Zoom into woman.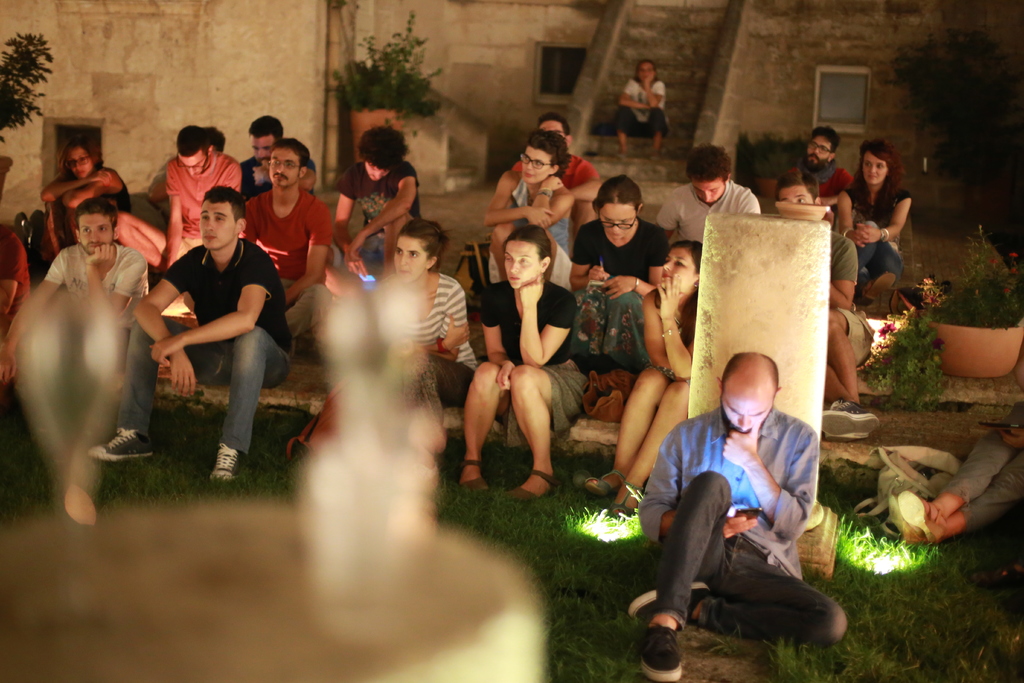
Zoom target: (left=614, top=59, right=671, bottom=156).
